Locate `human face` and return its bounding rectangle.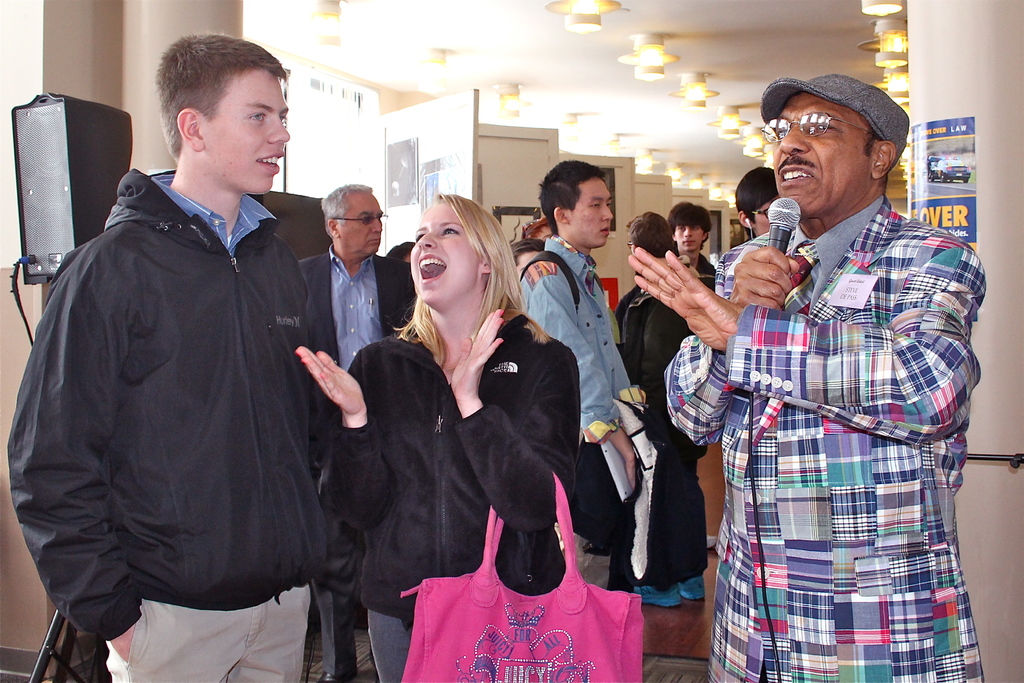
x1=413, y1=202, x2=481, y2=304.
